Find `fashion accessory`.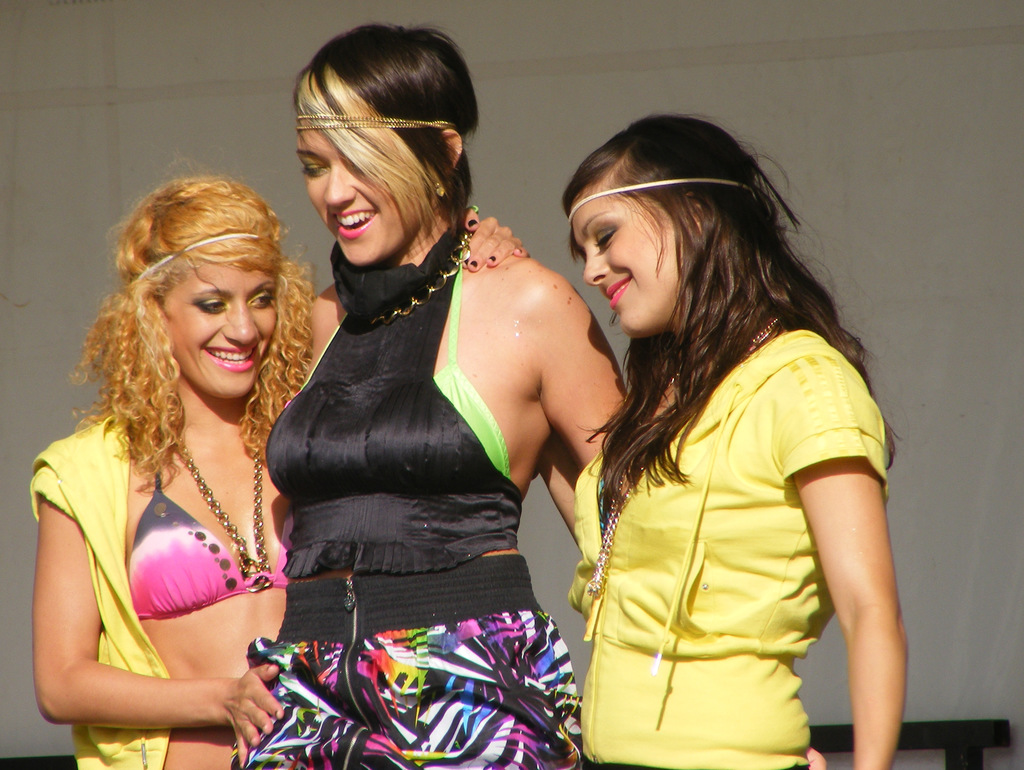
(left=489, top=255, right=497, bottom=267).
